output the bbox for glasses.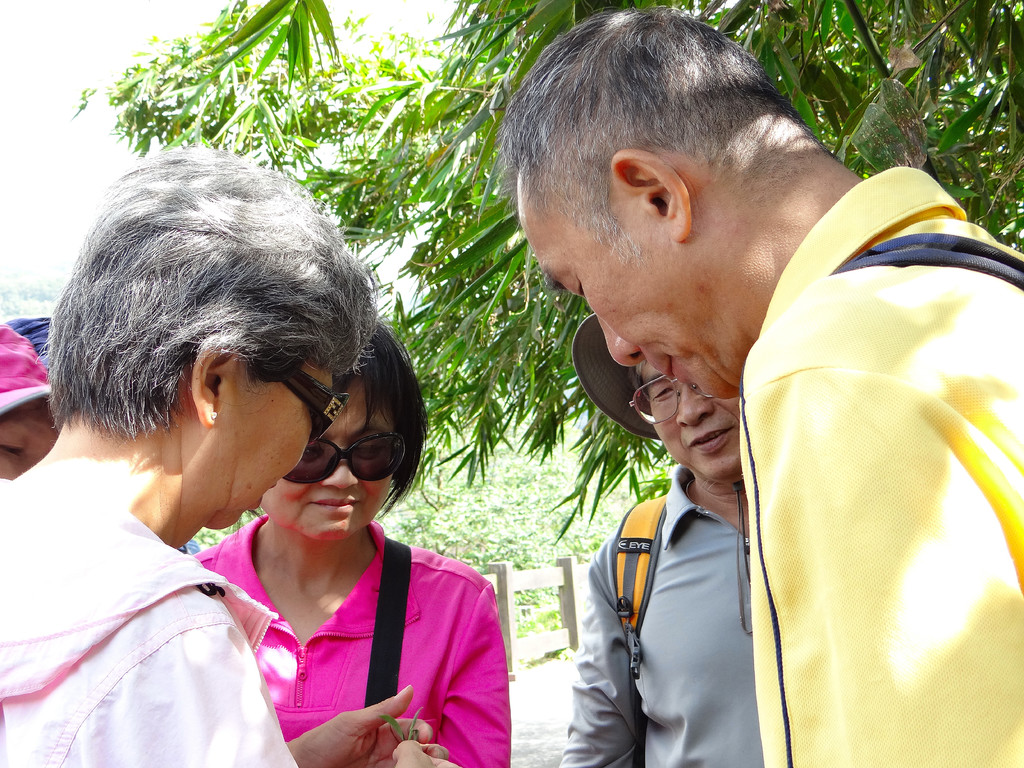
<box>280,431,430,497</box>.
